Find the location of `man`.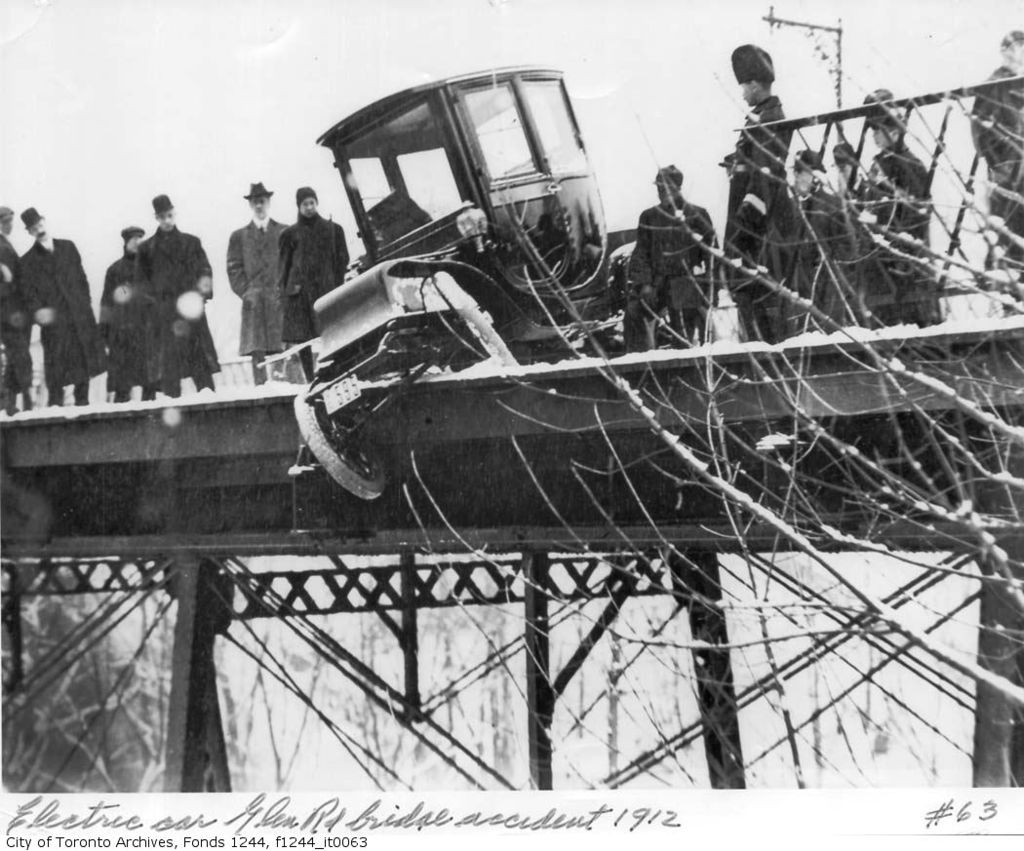
Location: x1=623, y1=162, x2=720, y2=345.
